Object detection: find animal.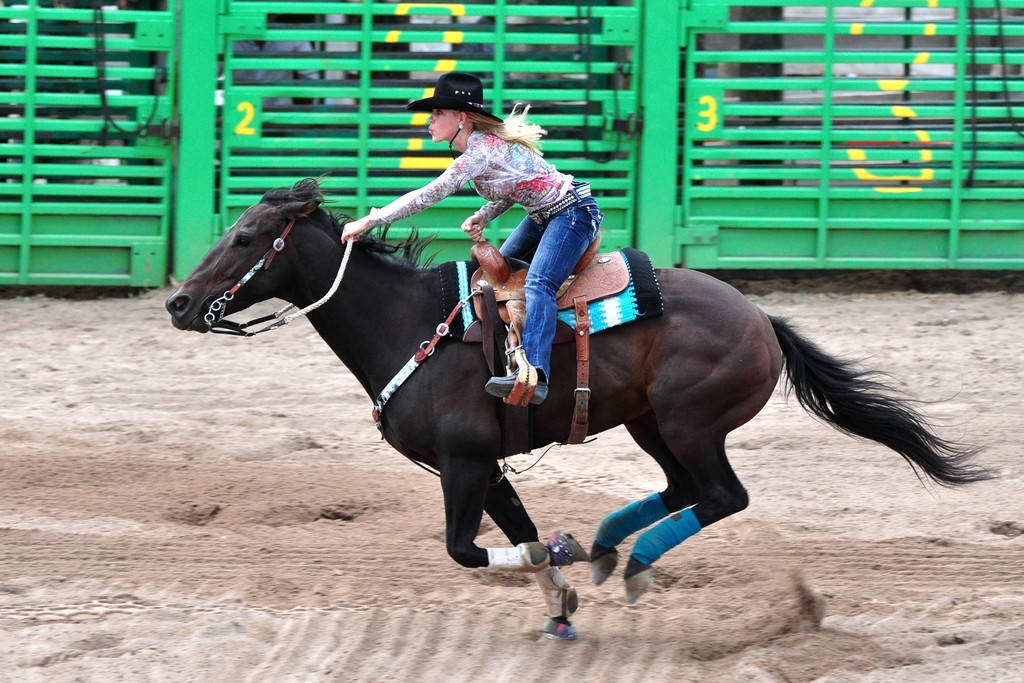
box=[168, 173, 991, 643].
